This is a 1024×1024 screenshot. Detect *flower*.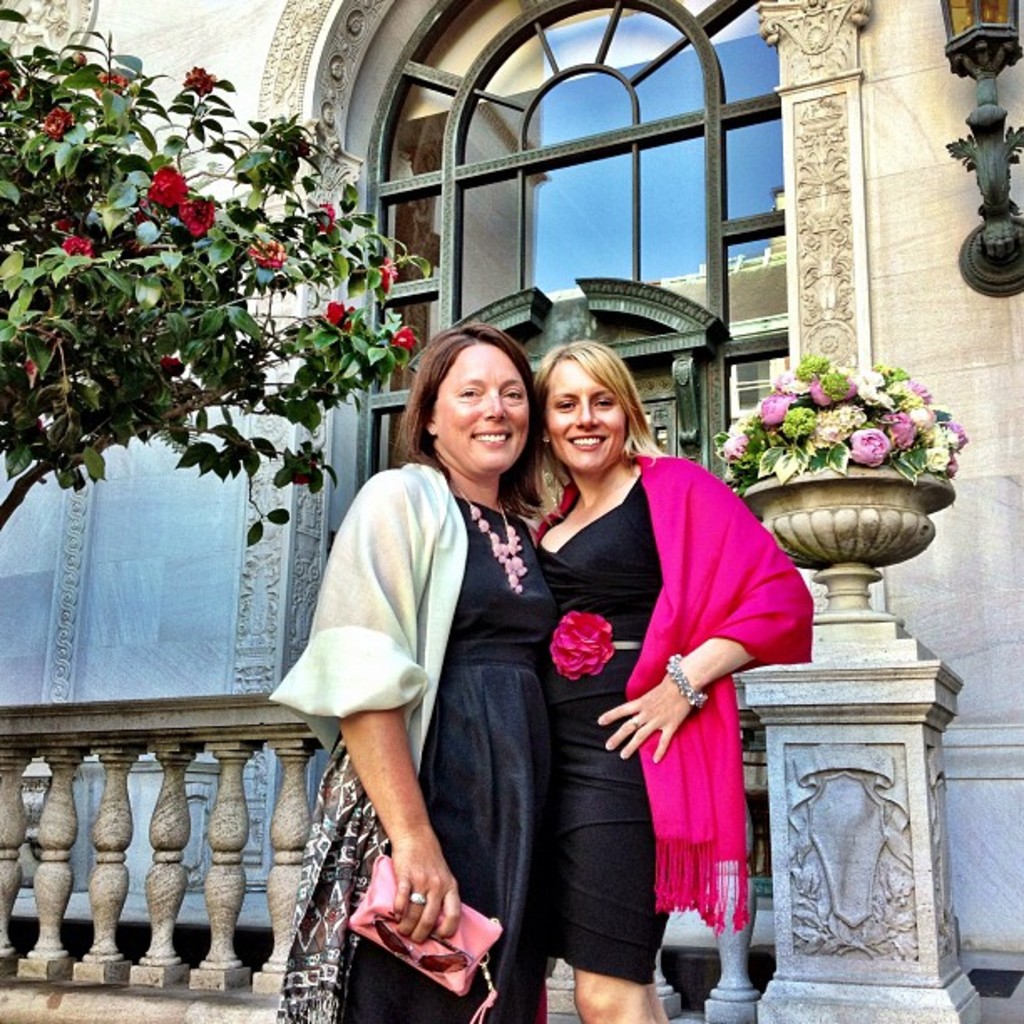
Rect(550, 614, 609, 681).
